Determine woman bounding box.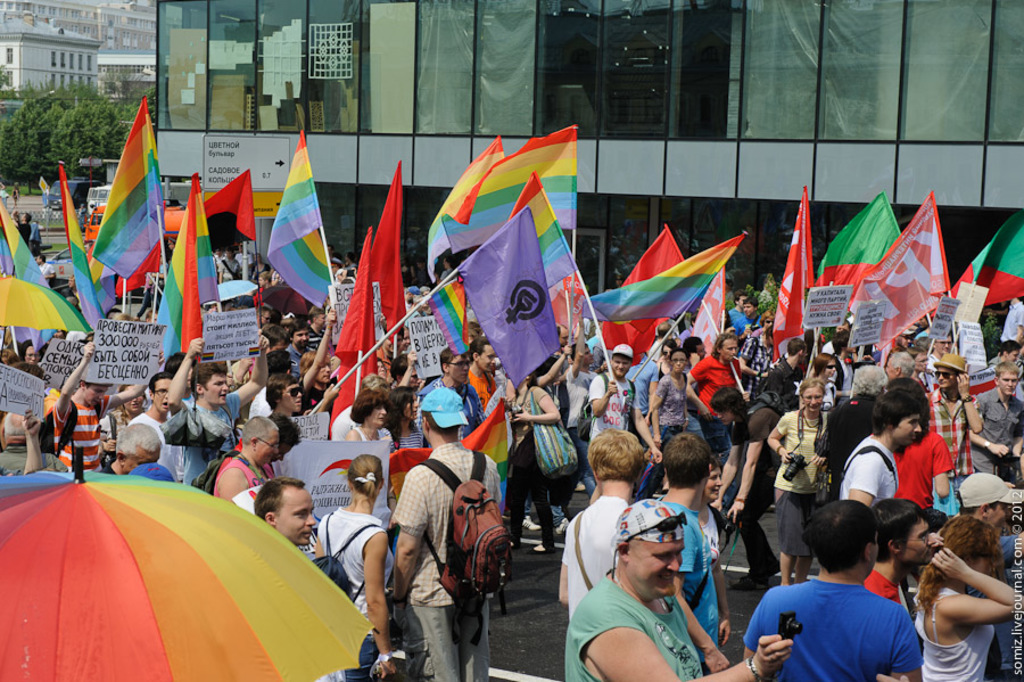
Determined: [left=882, top=377, right=955, bottom=515].
